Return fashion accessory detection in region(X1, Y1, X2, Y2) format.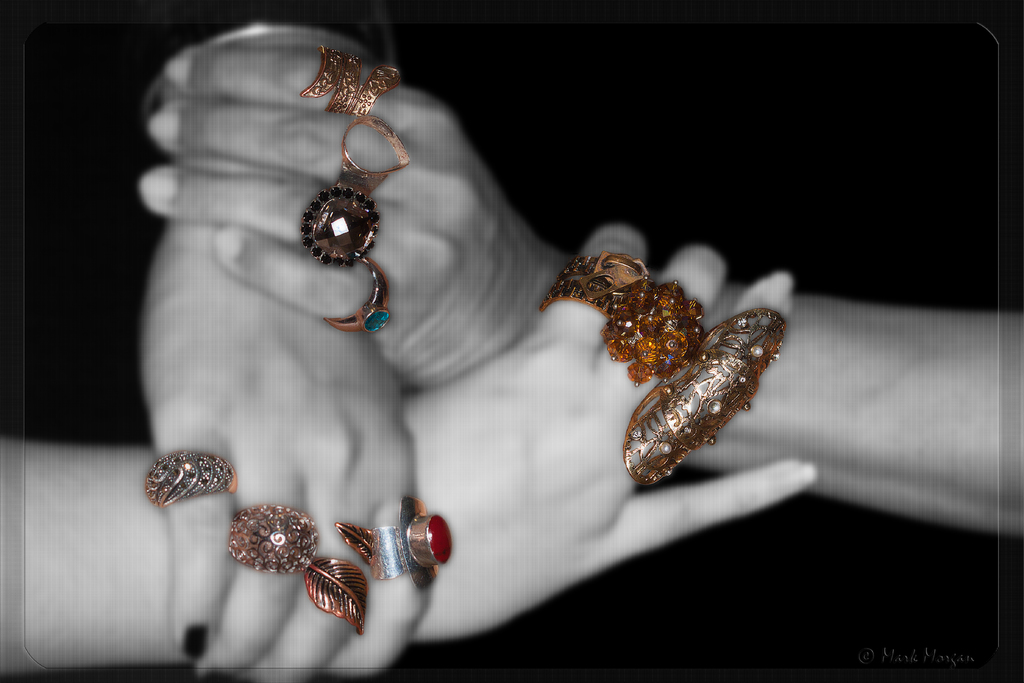
region(141, 449, 237, 508).
